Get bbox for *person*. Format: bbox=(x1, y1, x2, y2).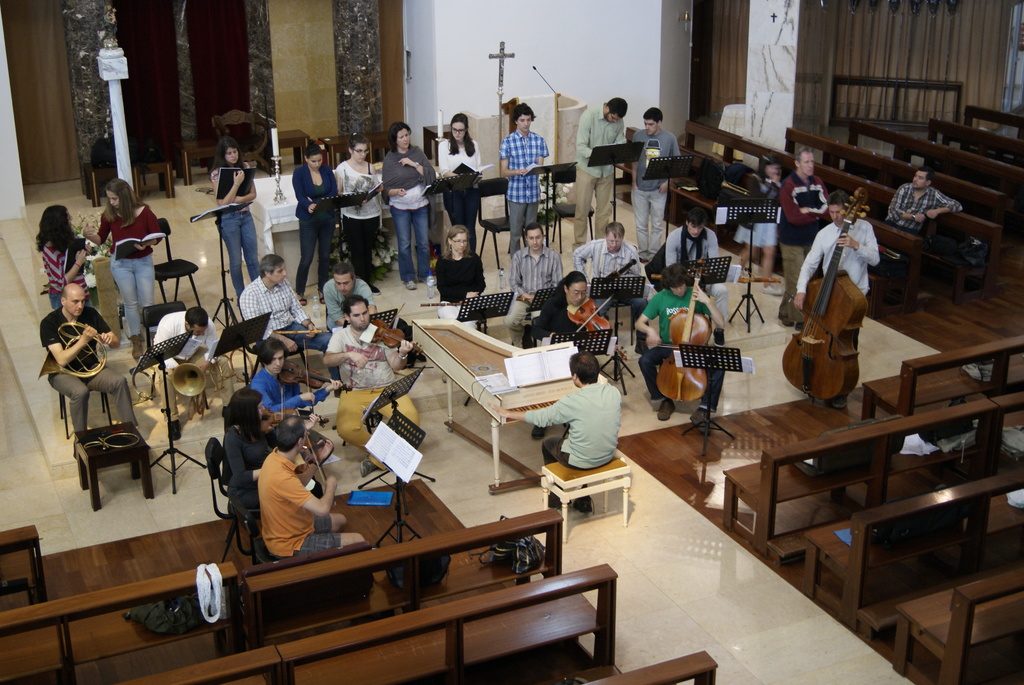
bbox=(430, 112, 488, 235).
